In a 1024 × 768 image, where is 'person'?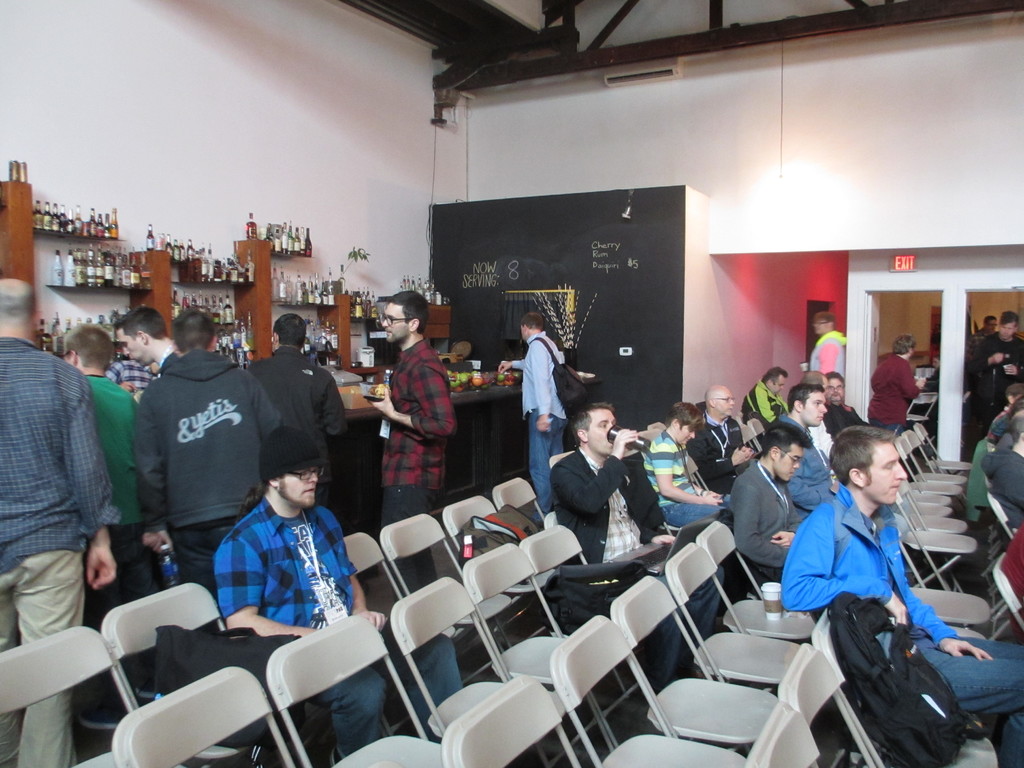
region(374, 306, 456, 528).
